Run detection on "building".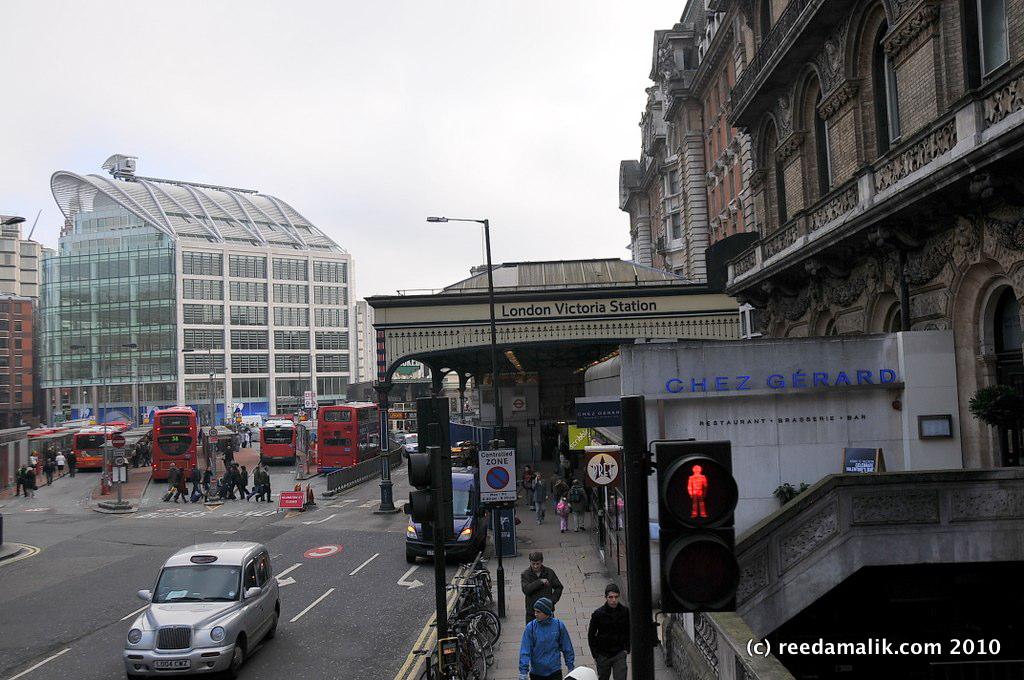
Result: (x1=731, y1=0, x2=1023, y2=464).
